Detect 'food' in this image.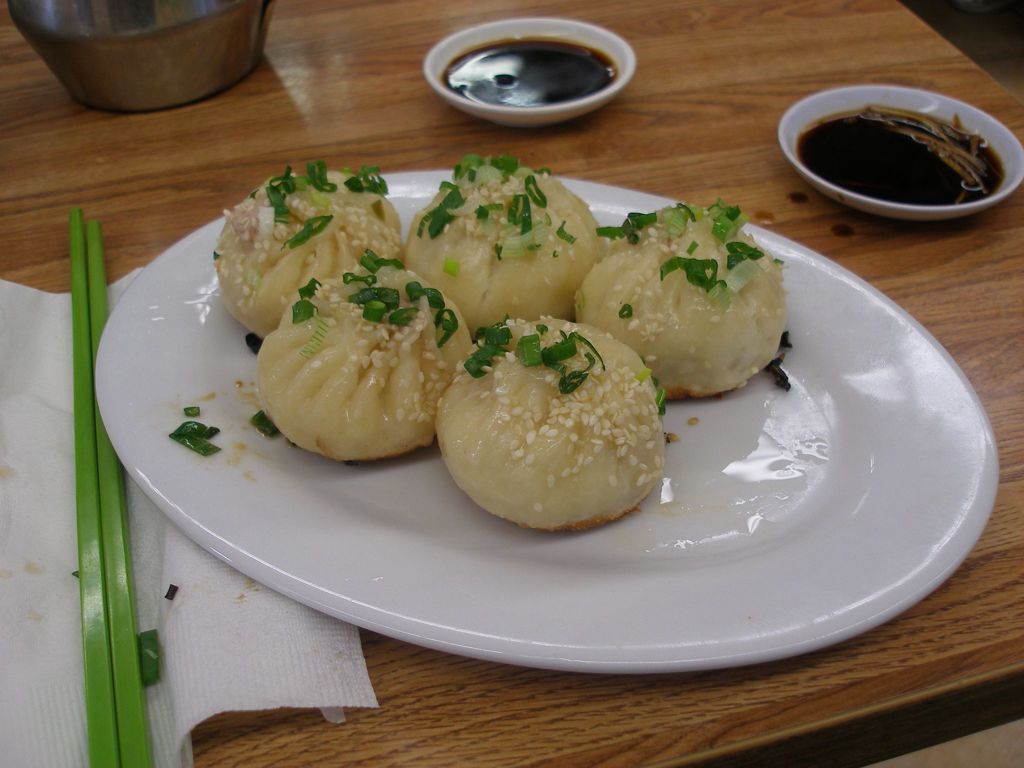
Detection: pyautogui.locateOnScreen(441, 329, 663, 531).
